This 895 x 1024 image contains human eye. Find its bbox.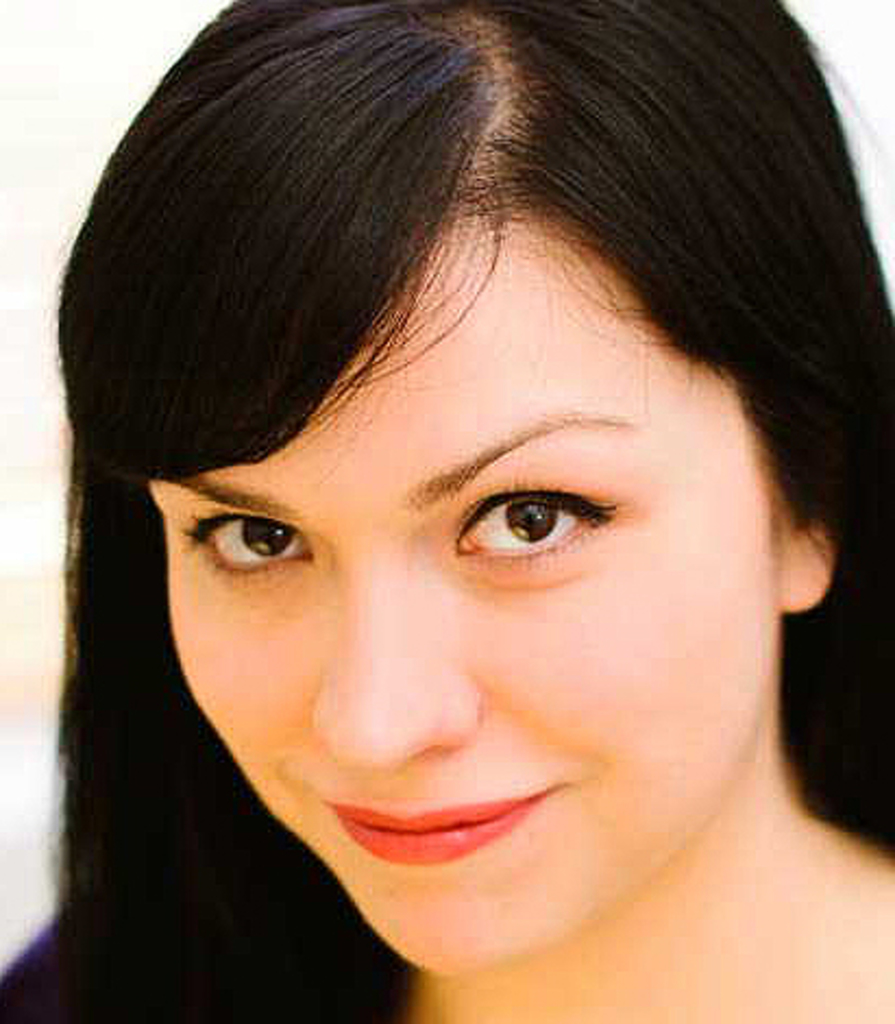
[x1=449, y1=479, x2=621, y2=569].
